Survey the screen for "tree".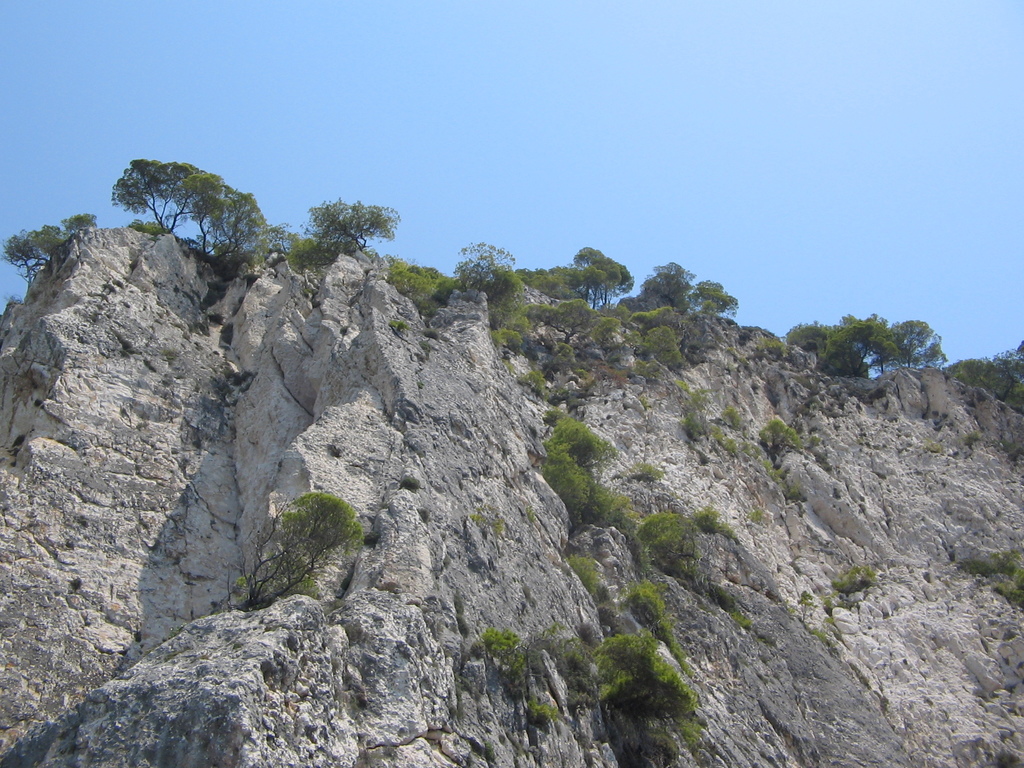
Survey found: 641:257:684:309.
